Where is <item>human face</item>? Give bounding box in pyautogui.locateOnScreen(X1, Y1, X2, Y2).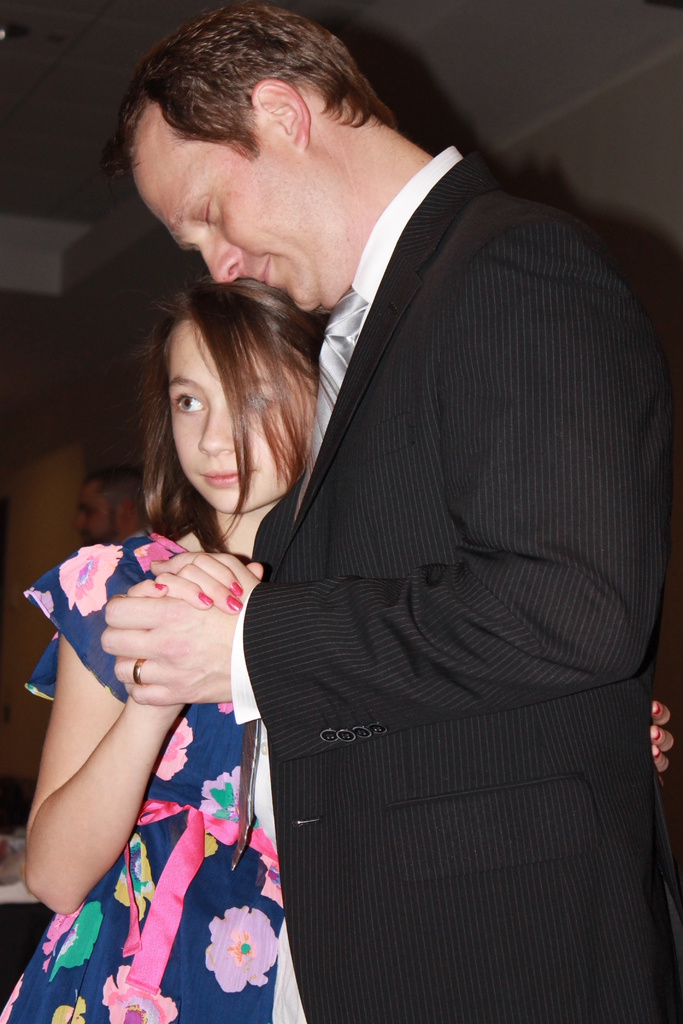
pyautogui.locateOnScreen(129, 155, 327, 307).
